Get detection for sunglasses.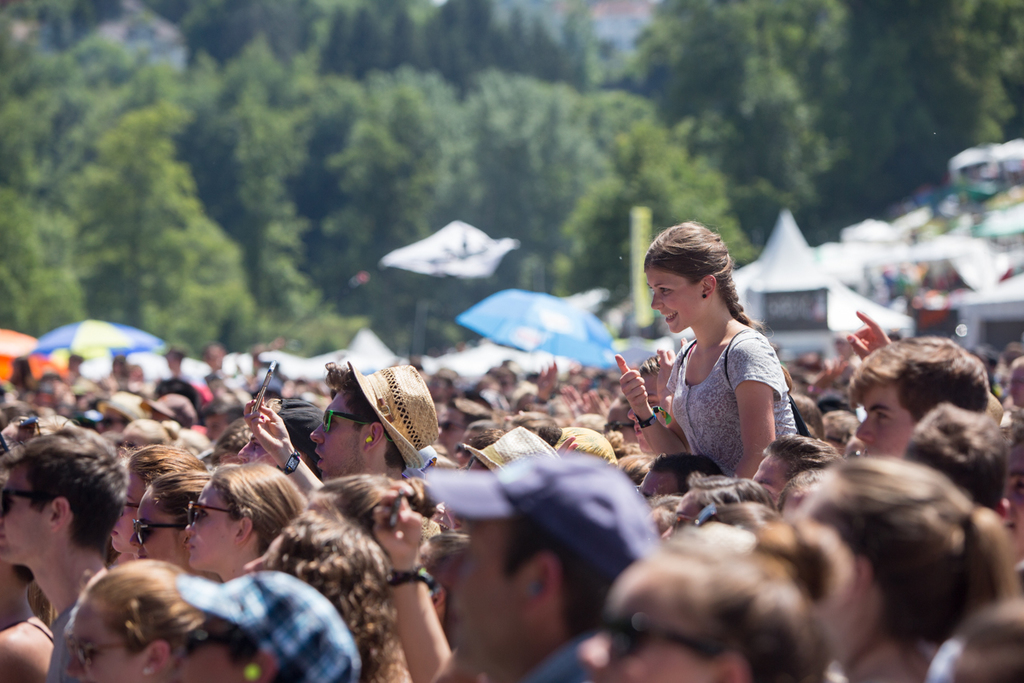
Detection: {"left": 602, "top": 611, "right": 715, "bottom": 657}.
